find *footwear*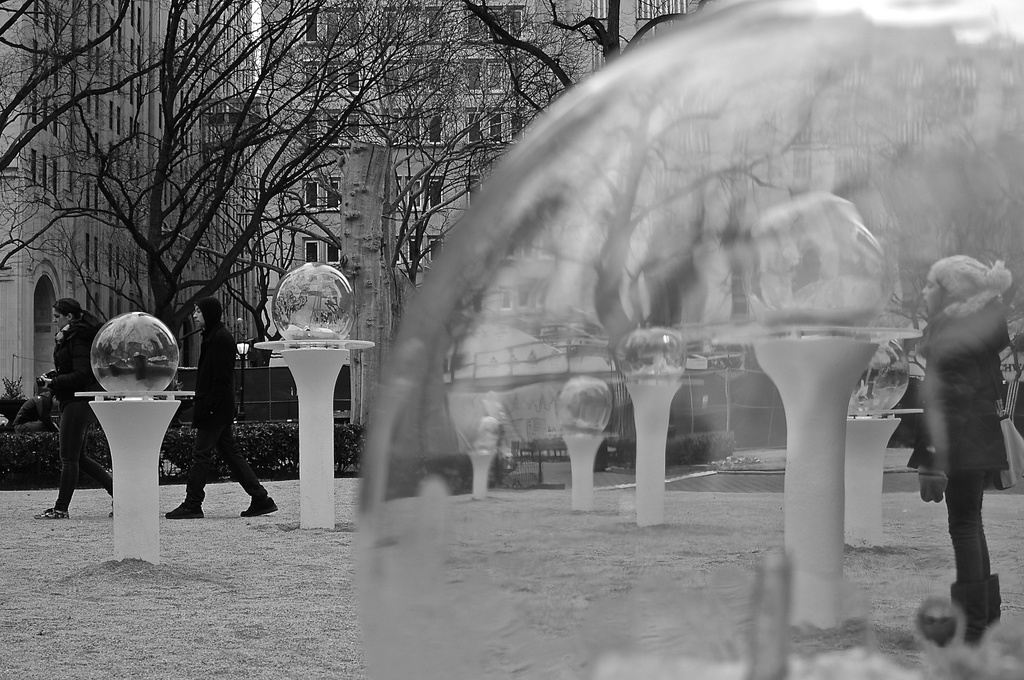
x1=34, y1=505, x2=70, y2=520
